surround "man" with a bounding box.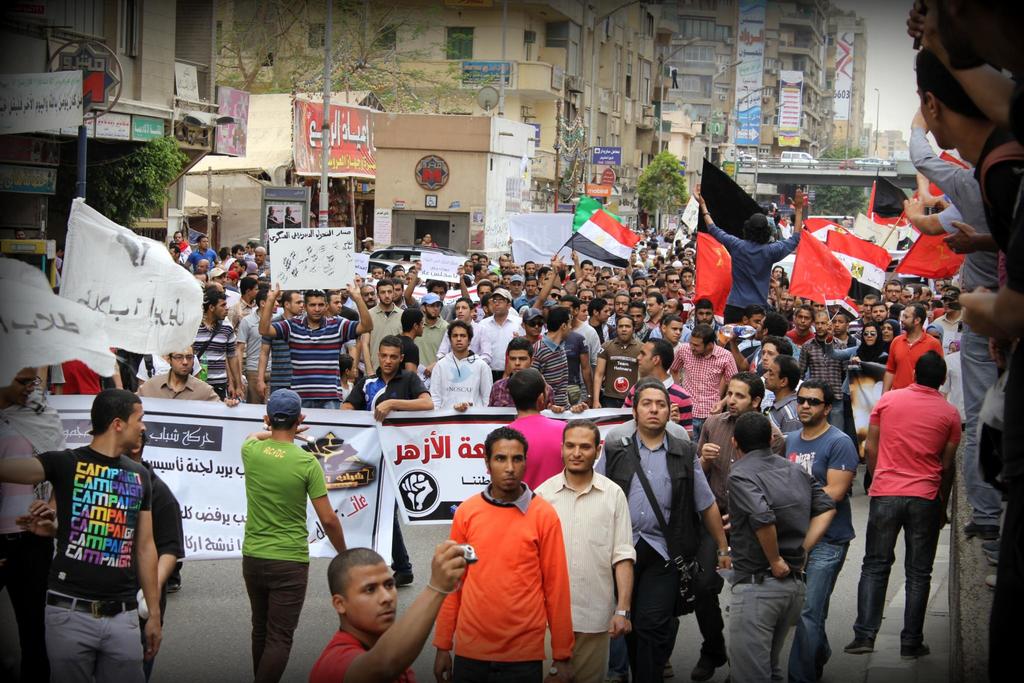
bbox=(530, 414, 636, 682).
